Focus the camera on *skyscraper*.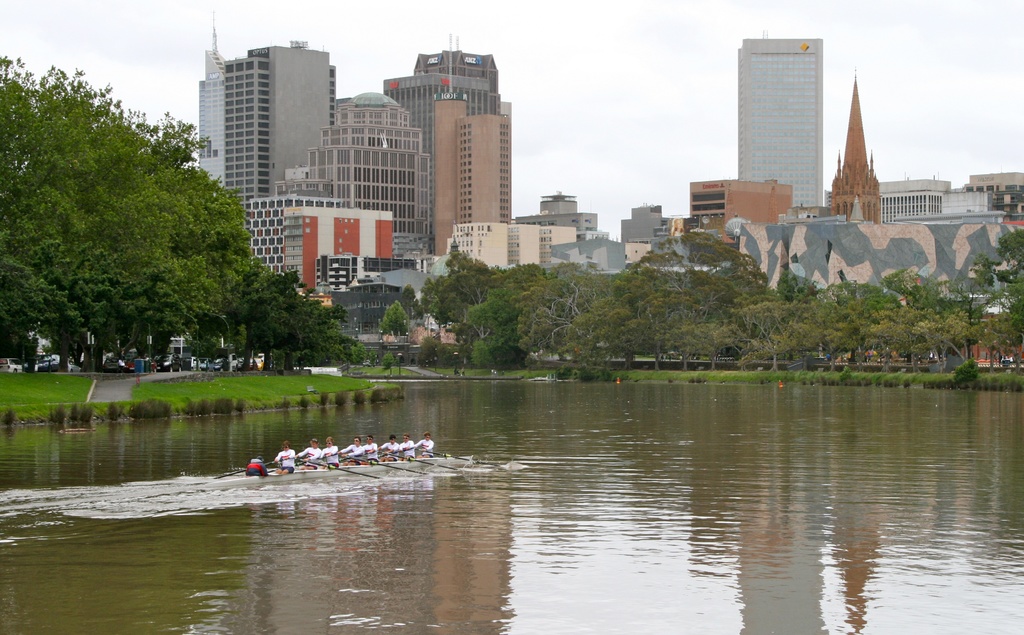
Focus region: bbox=(247, 193, 404, 319).
